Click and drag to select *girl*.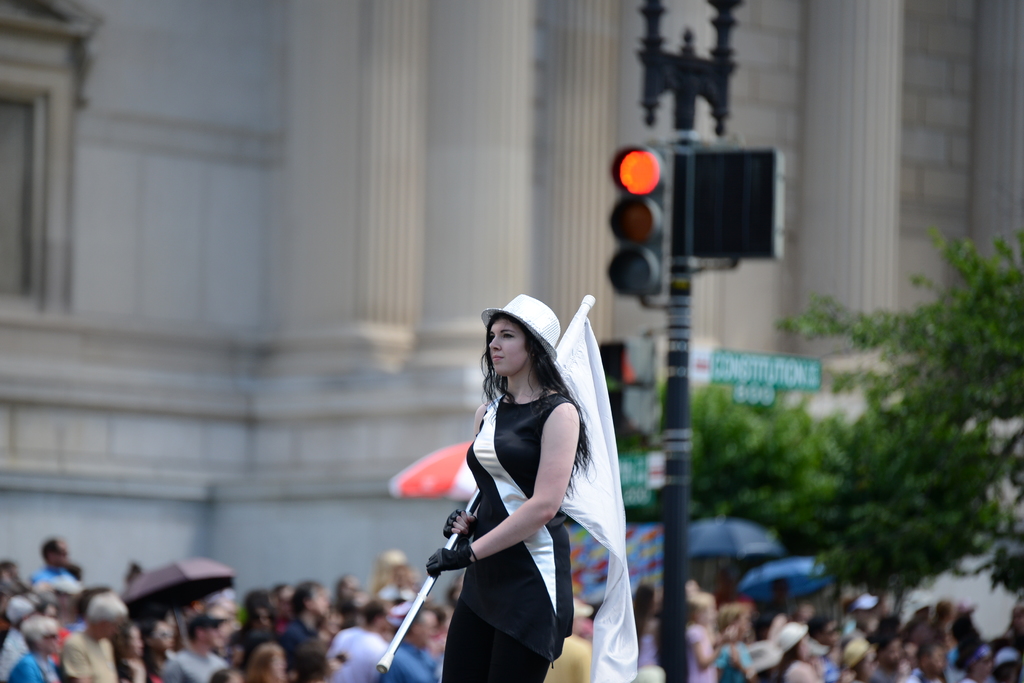
Selection: 325 599 396 682.
